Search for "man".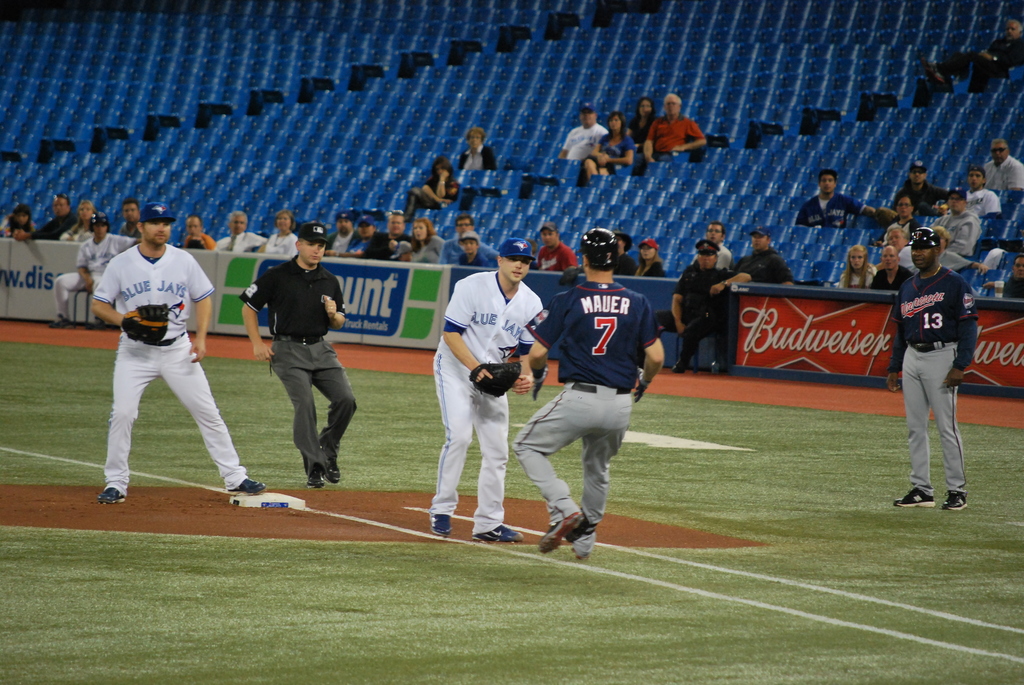
Found at x1=440 y1=215 x2=499 y2=267.
